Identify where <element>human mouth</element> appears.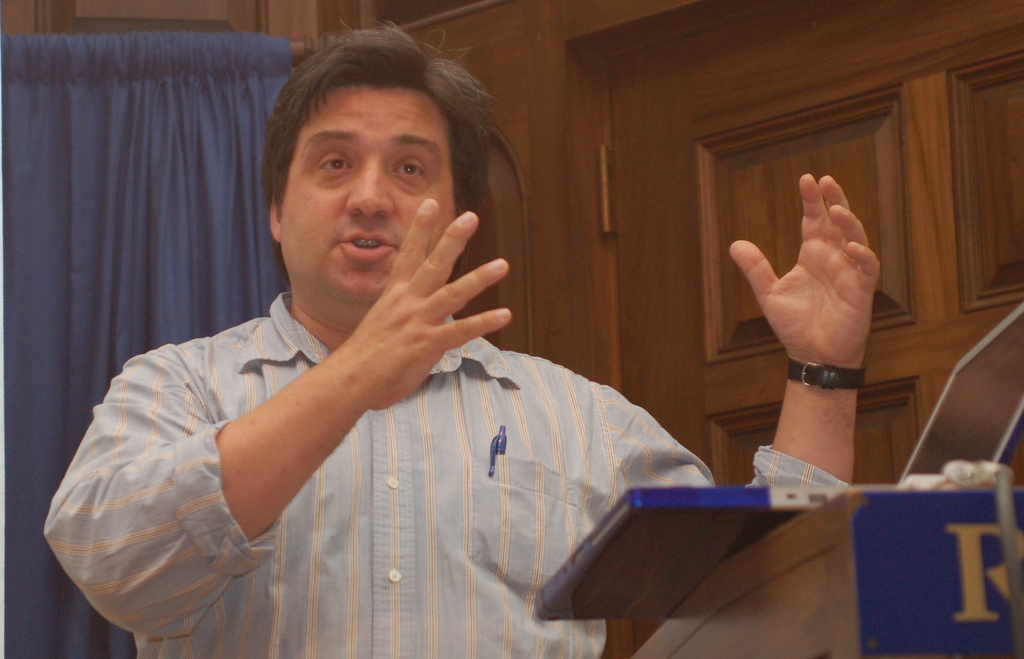
Appears at [x1=335, y1=223, x2=400, y2=269].
